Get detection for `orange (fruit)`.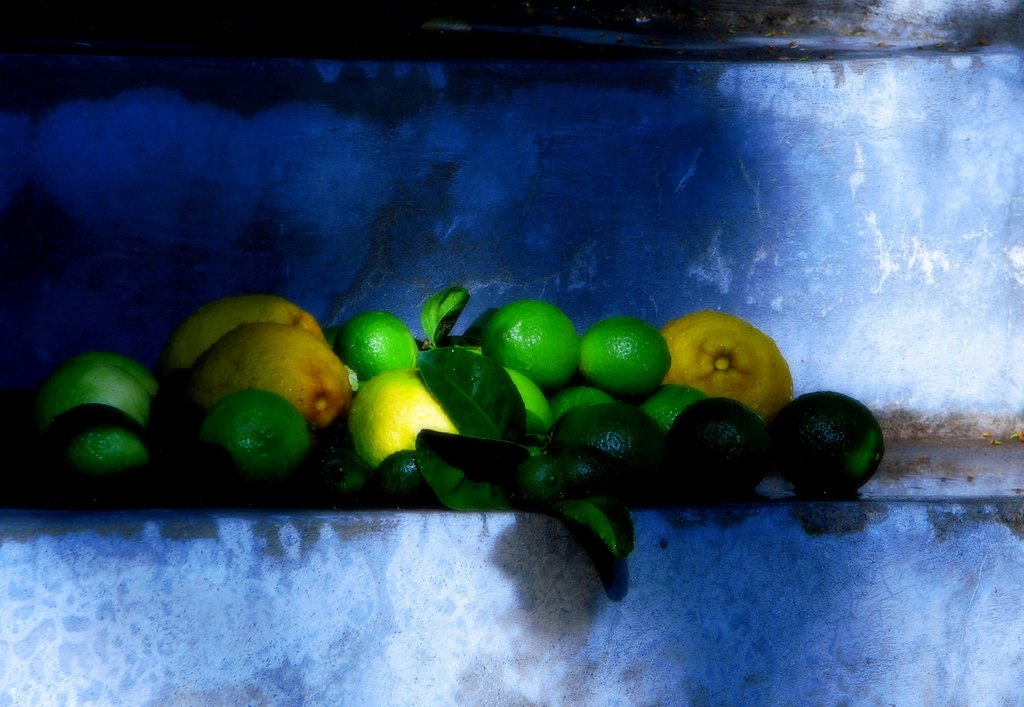
Detection: box(475, 296, 586, 383).
